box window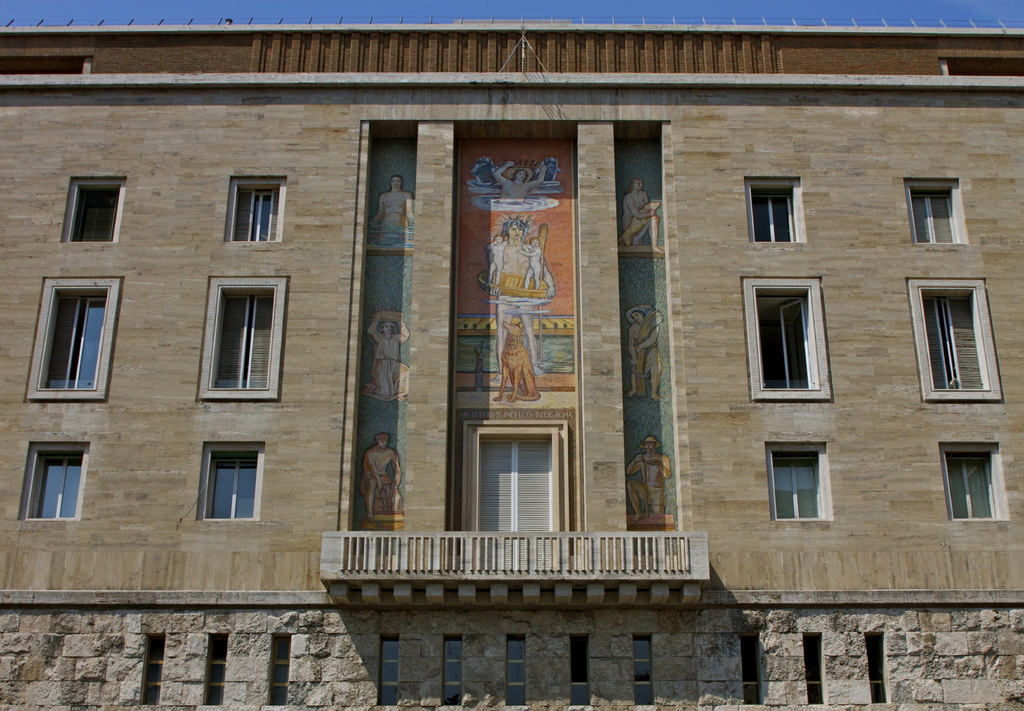
{"x1": 35, "y1": 290, "x2": 106, "y2": 387}
